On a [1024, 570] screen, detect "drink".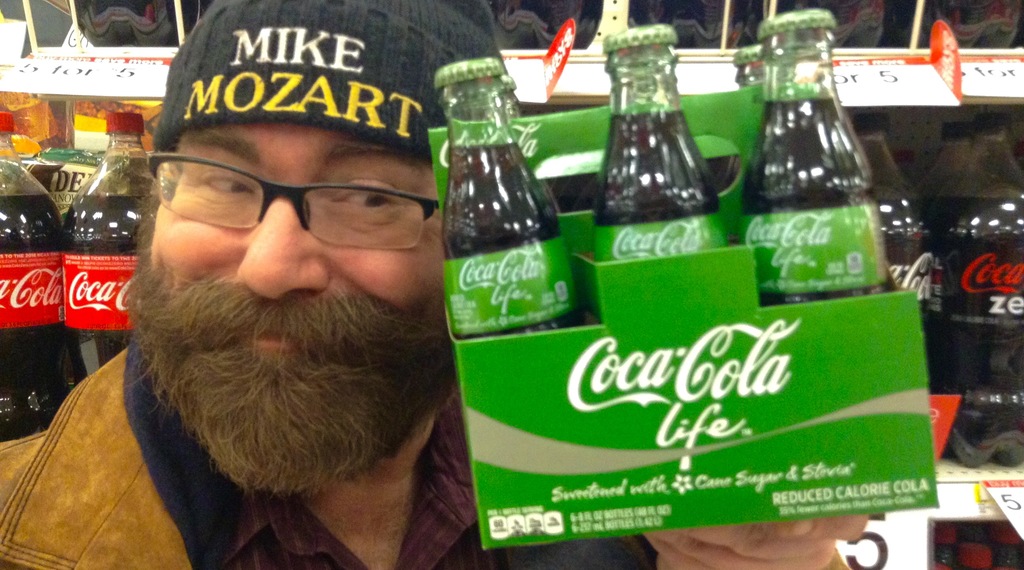
<bbox>883, 0, 1023, 47</bbox>.
